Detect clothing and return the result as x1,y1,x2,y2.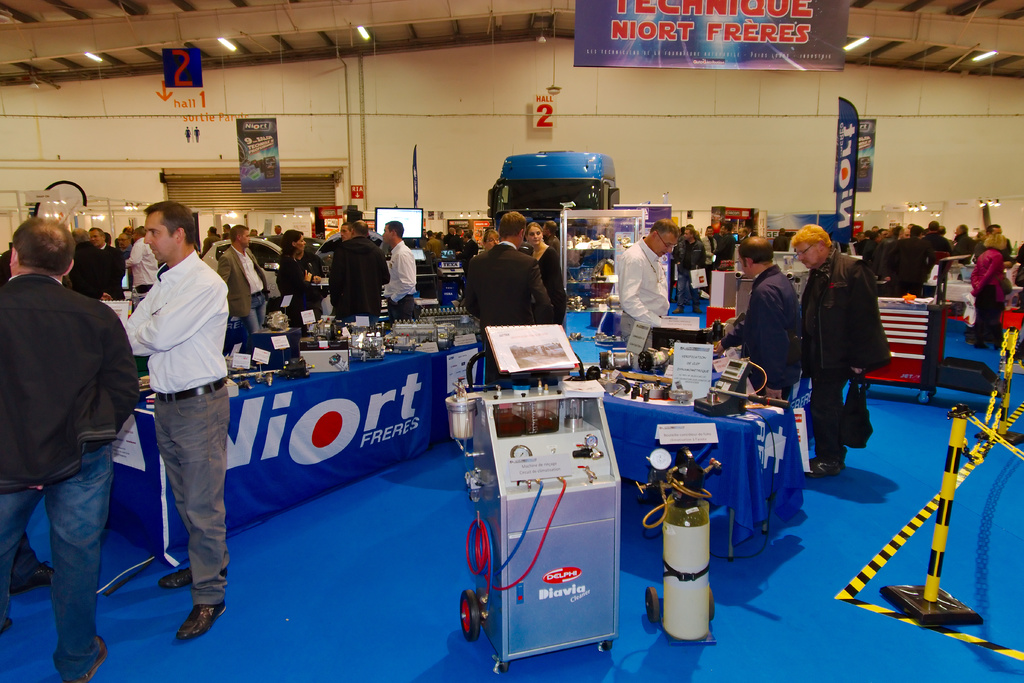
809,254,892,364.
